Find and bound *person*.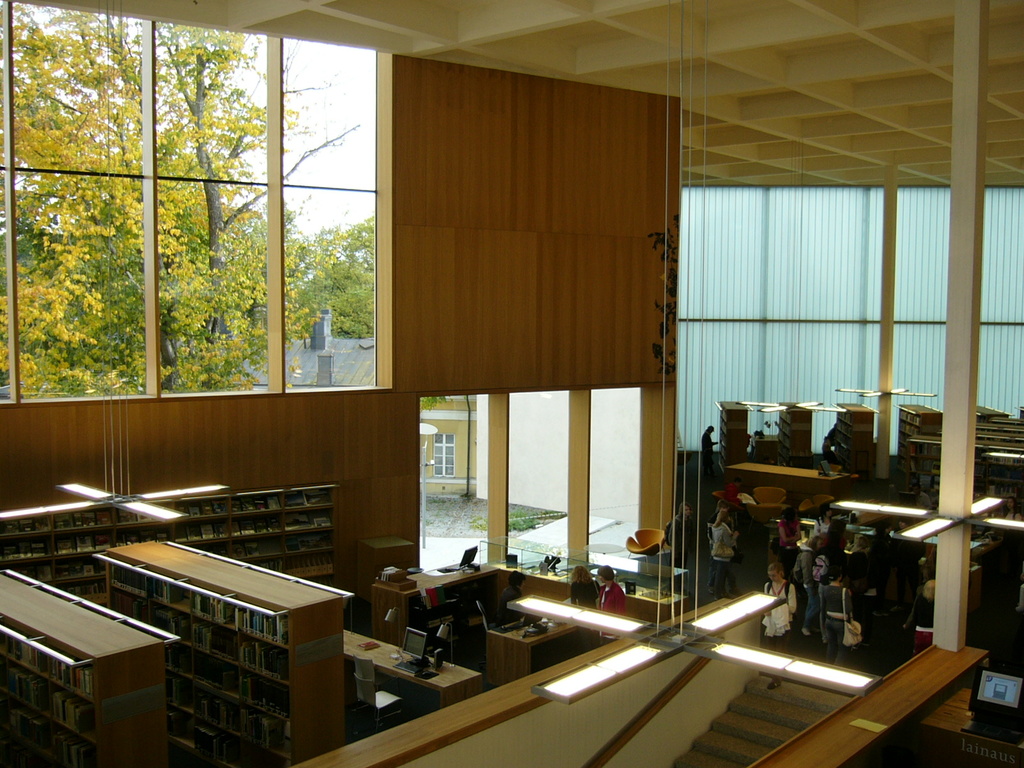
Bound: <region>569, 568, 605, 645</region>.
